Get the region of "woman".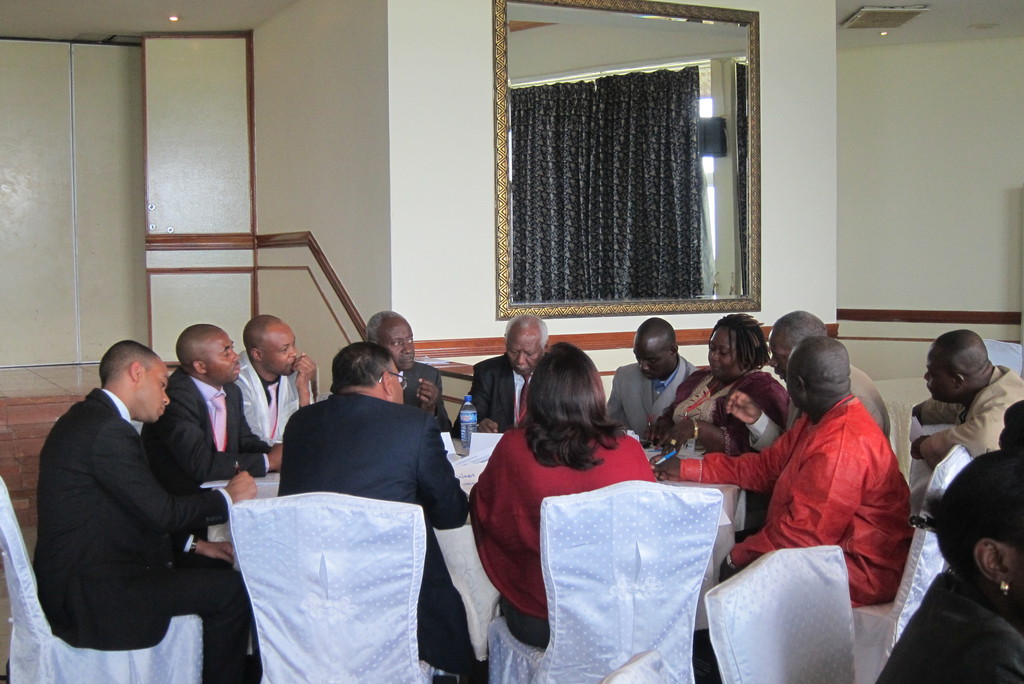
crop(872, 452, 1023, 683).
